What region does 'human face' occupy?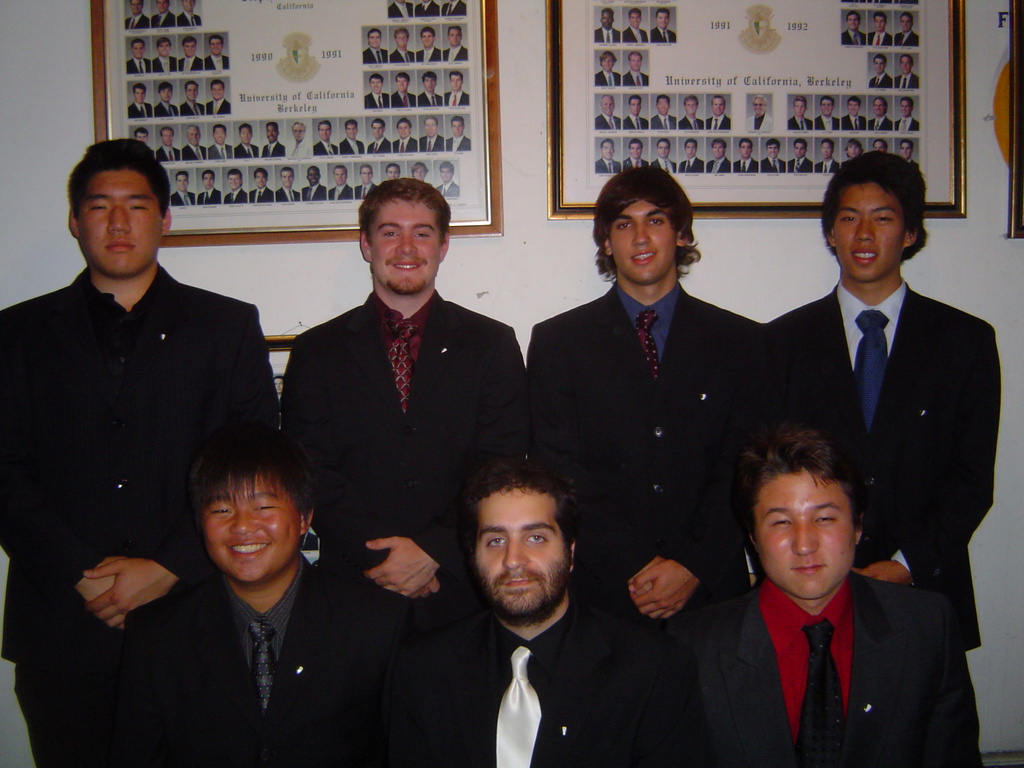
{"x1": 612, "y1": 198, "x2": 678, "y2": 282}.
